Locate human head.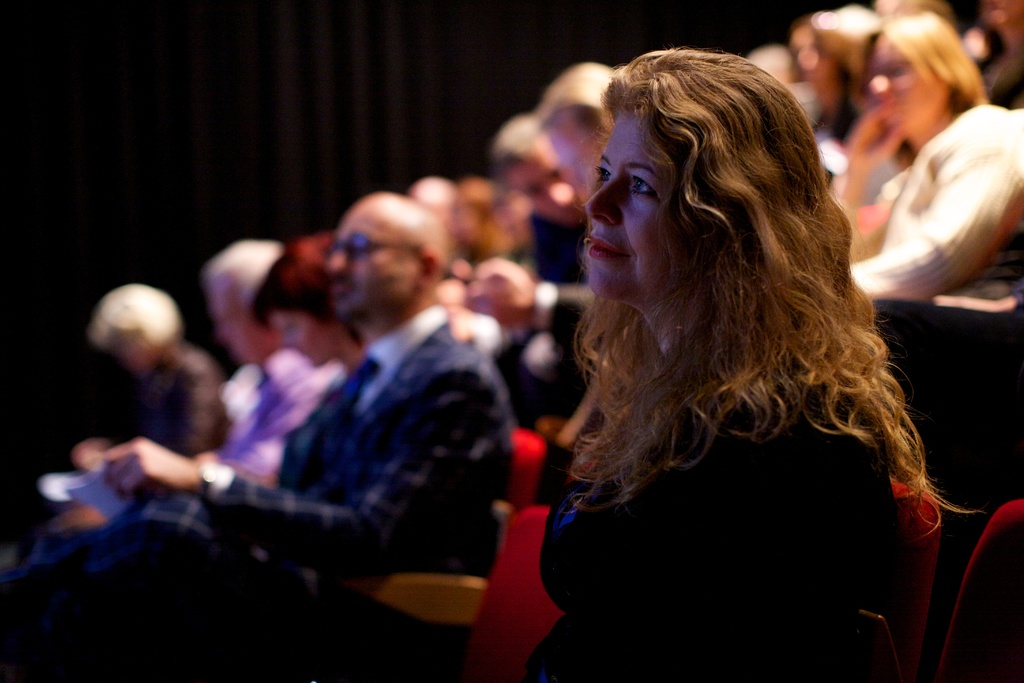
Bounding box: region(84, 283, 186, 367).
